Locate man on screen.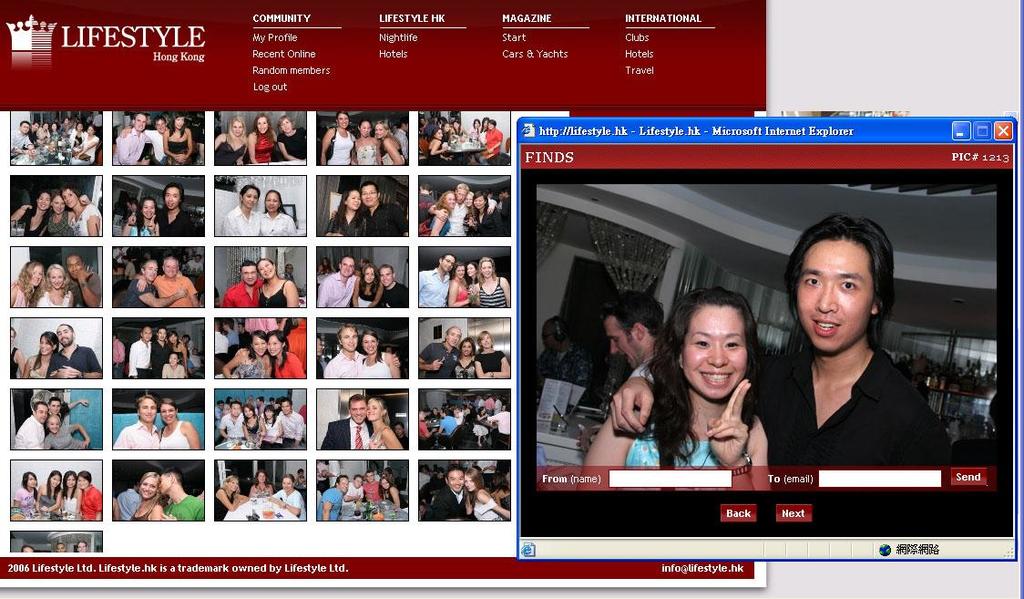
On screen at box(505, 190, 510, 212).
